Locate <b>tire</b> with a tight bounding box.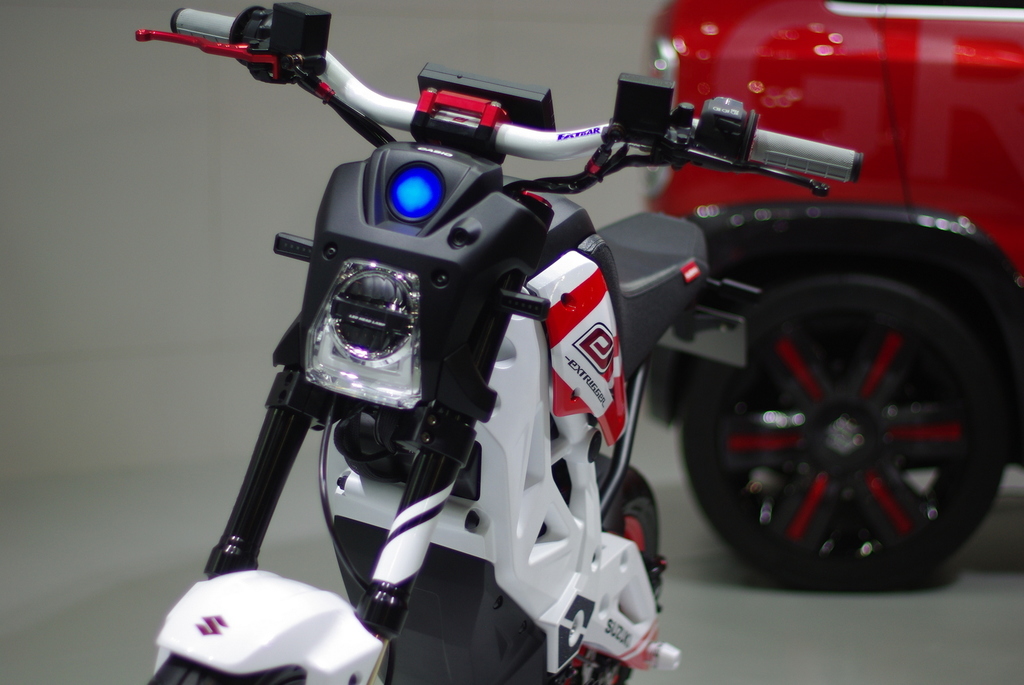
(x1=714, y1=272, x2=988, y2=572).
